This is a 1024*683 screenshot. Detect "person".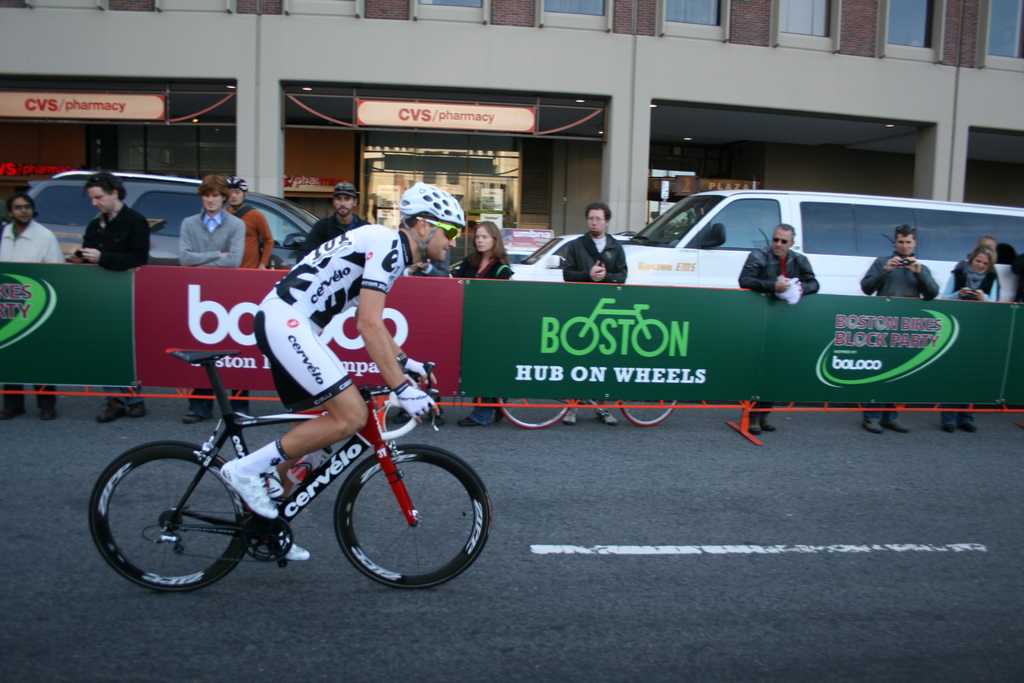
BBox(566, 201, 623, 429).
